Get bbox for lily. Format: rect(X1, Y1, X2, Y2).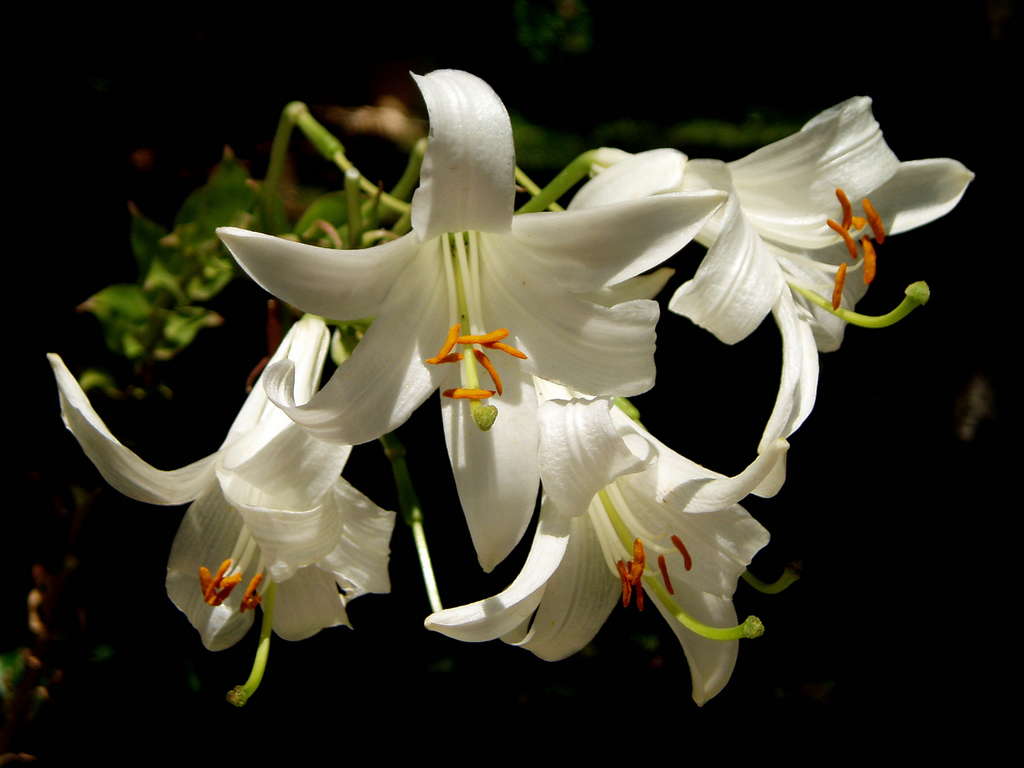
rect(37, 312, 399, 707).
